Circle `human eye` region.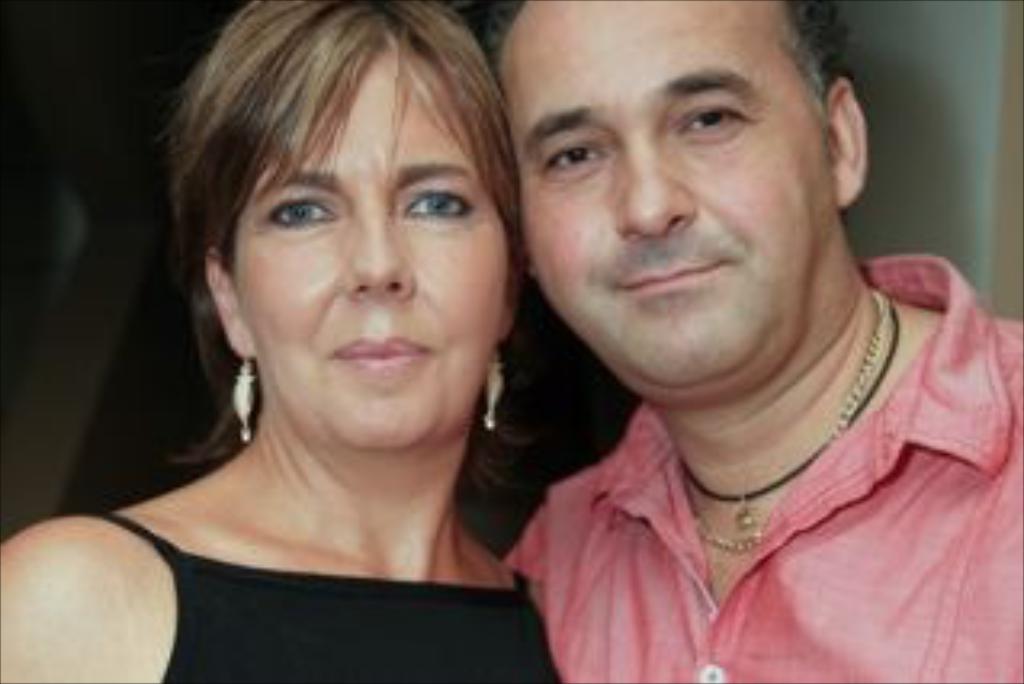
Region: {"left": 395, "top": 177, "right": 482, "bottom": 225}.
